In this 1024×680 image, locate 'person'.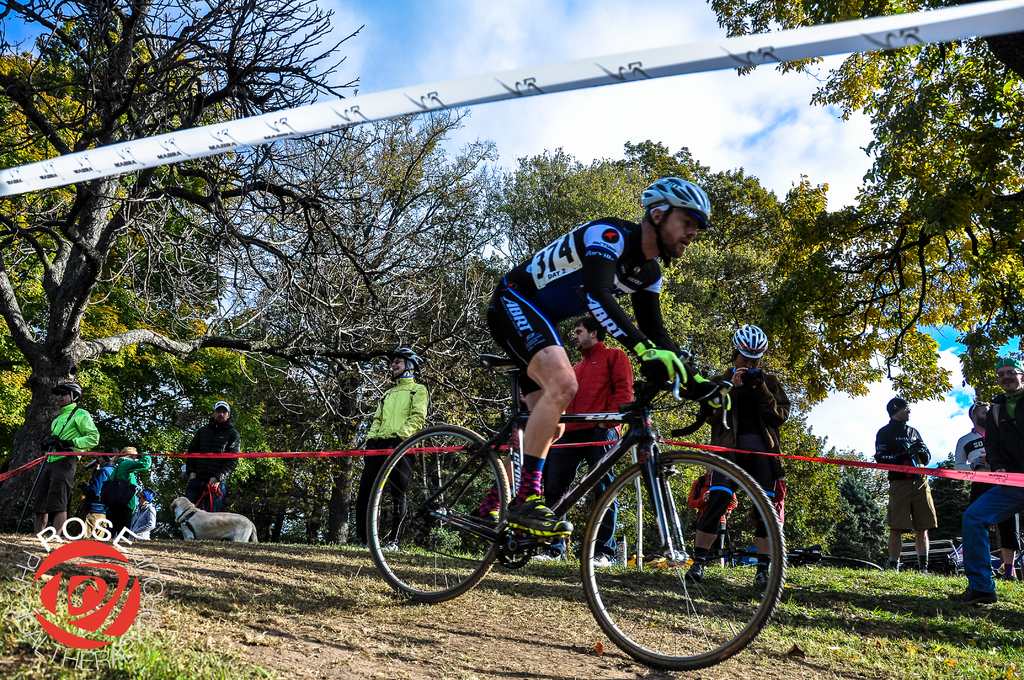
Bounding box: 485/174/708/539.
